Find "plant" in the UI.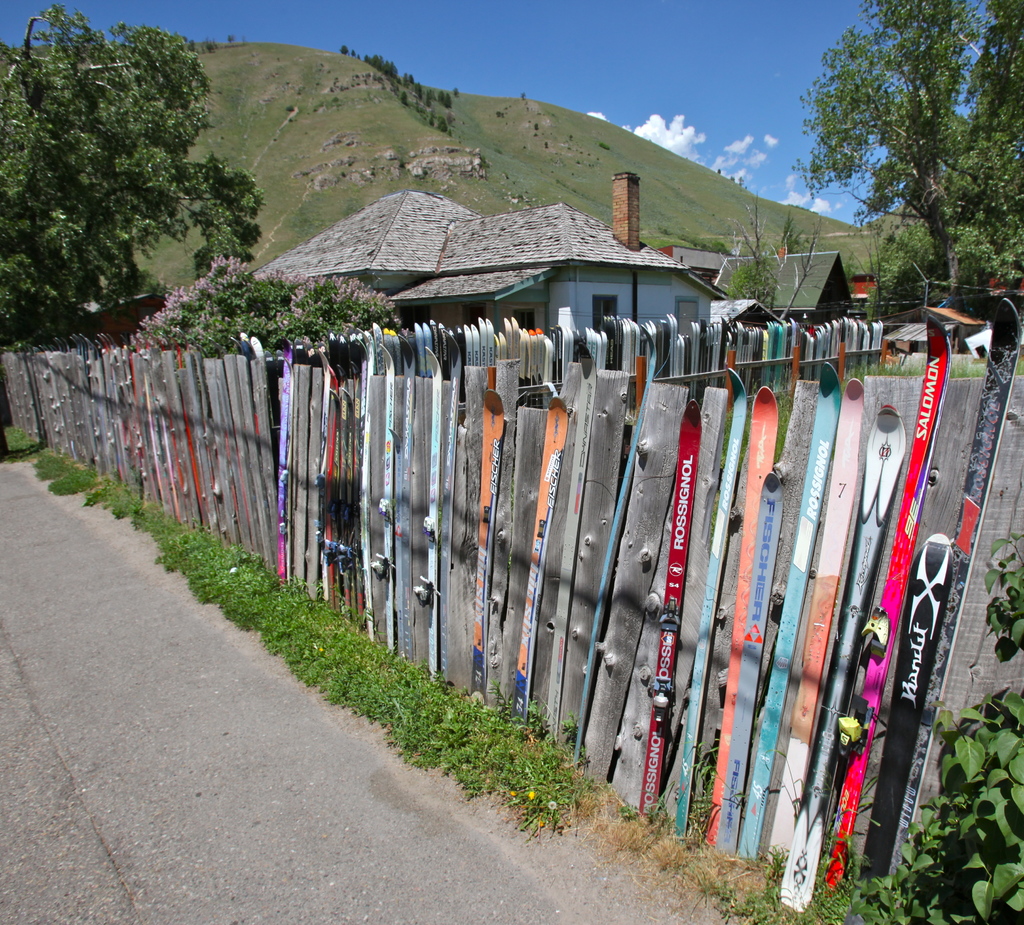
UI element at BBox(746, 184, 749, 188).
